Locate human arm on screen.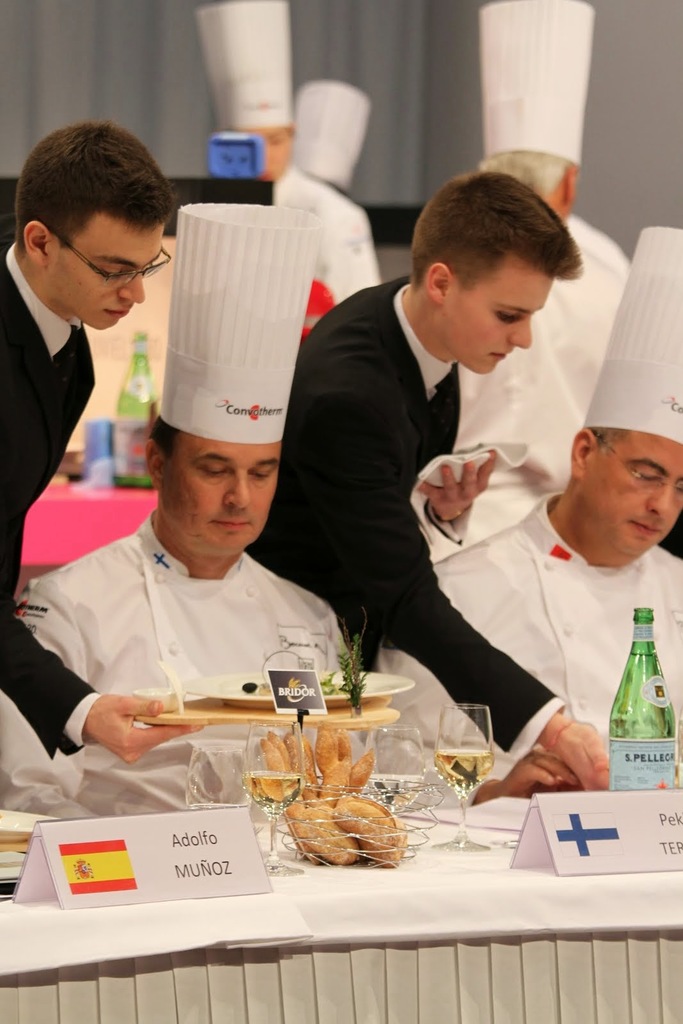
On screen at bbox(0, 620, 212, 753).
